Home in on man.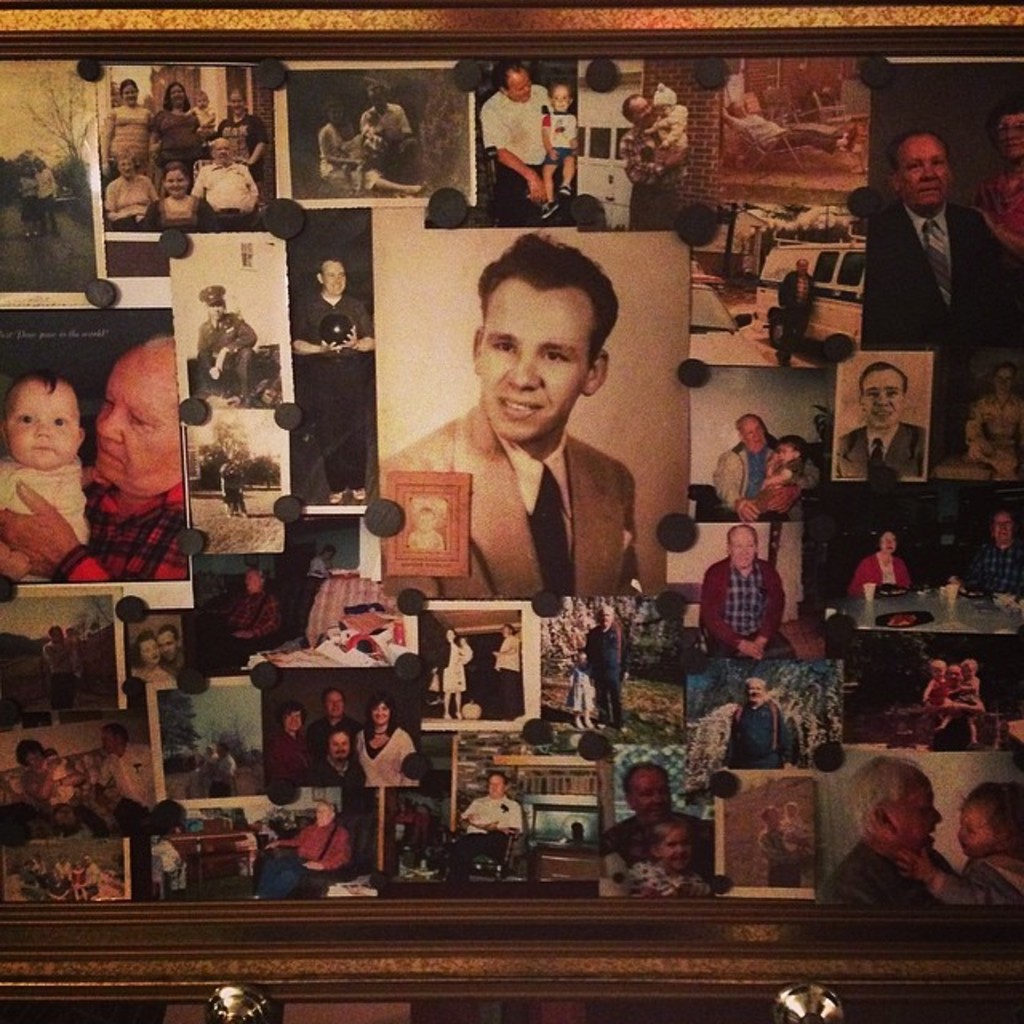
Homed in at [584,605,632,731].
